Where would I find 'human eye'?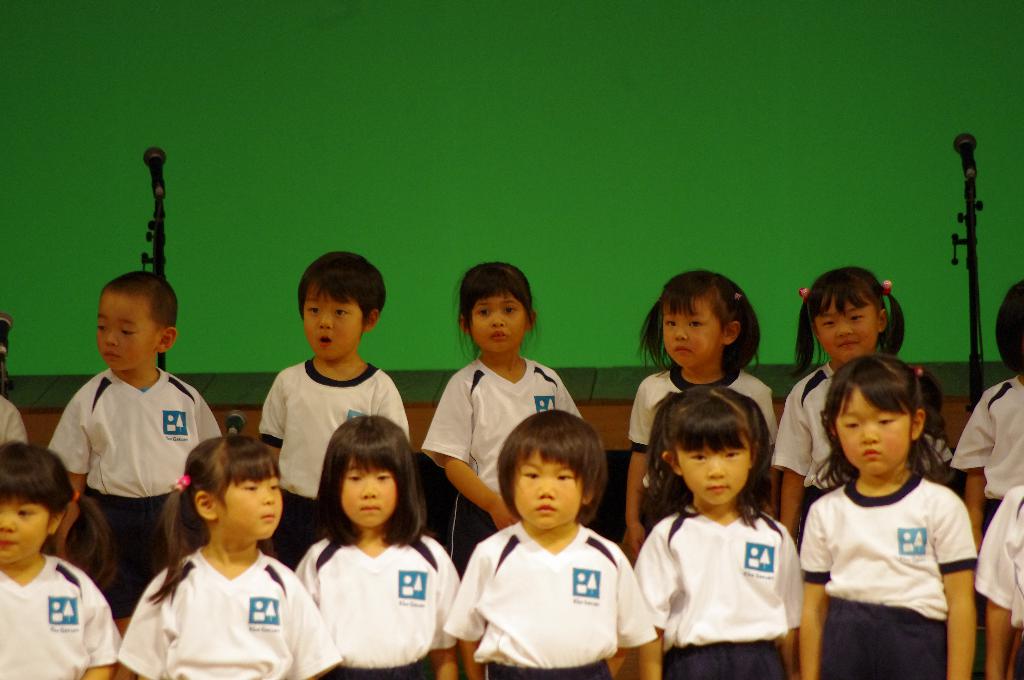
At <bbox>345, 471, 360, 483</bbox>.
